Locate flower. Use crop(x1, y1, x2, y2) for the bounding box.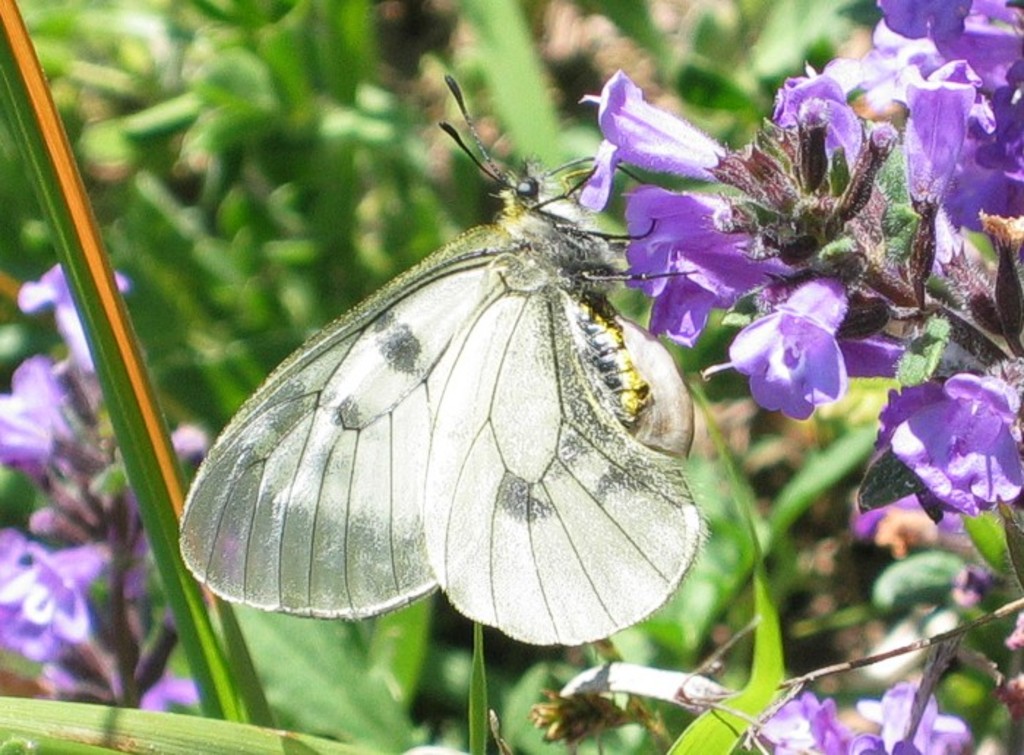
crop(16, 258, 135, 389).
